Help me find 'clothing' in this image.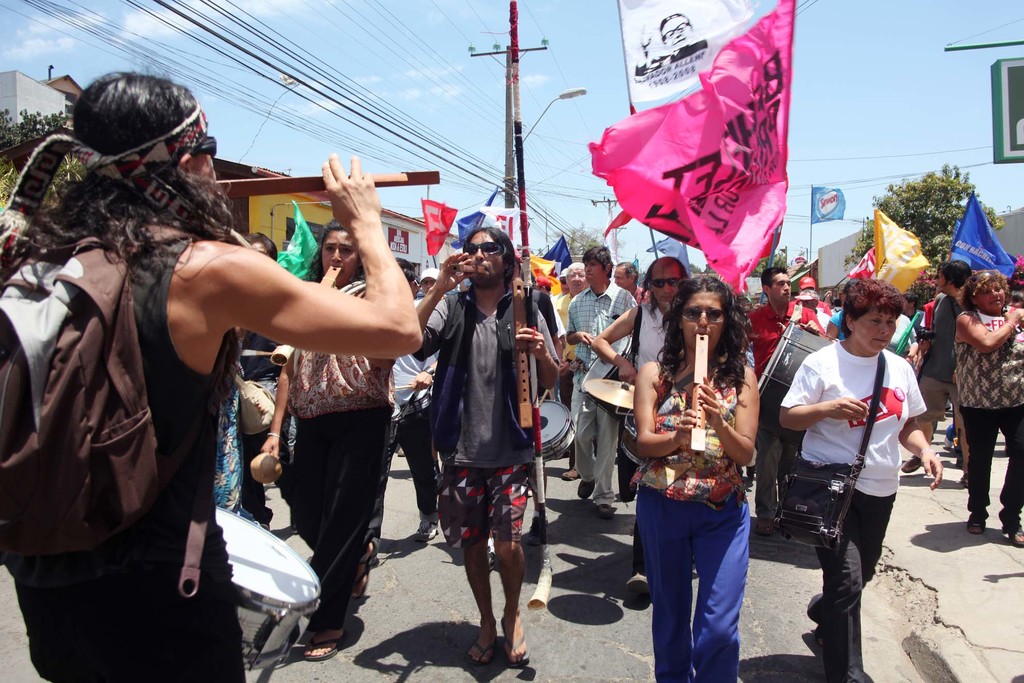
Found it: {"x1": 565, "y1": 378, "x2": 612, "y2": 511}.
